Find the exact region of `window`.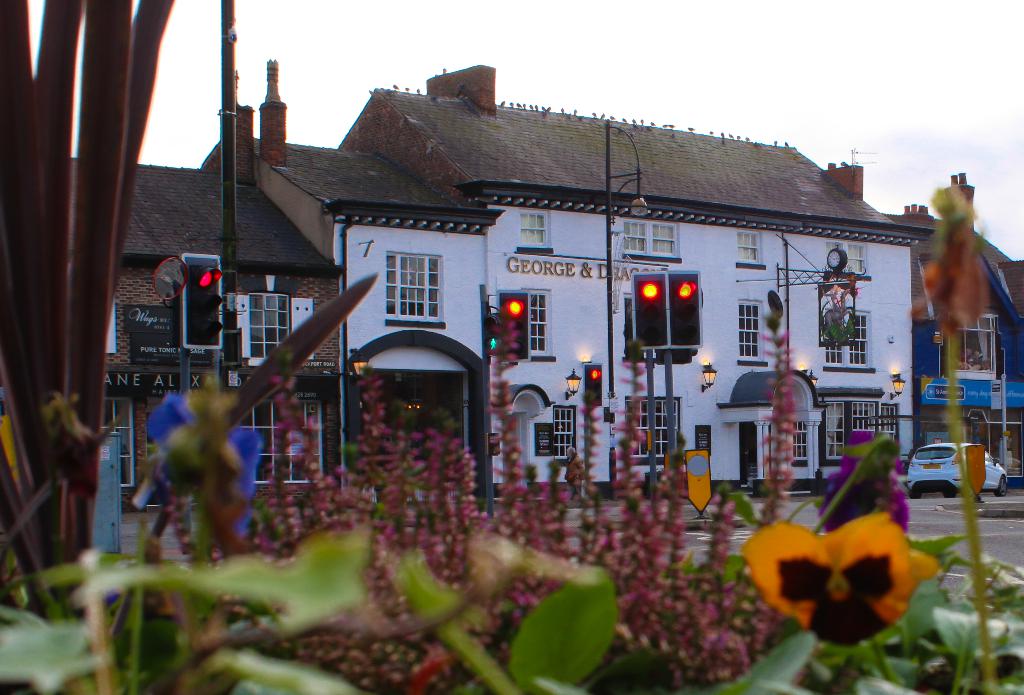
Exact region: Rect(787, 422, 812, 466).
